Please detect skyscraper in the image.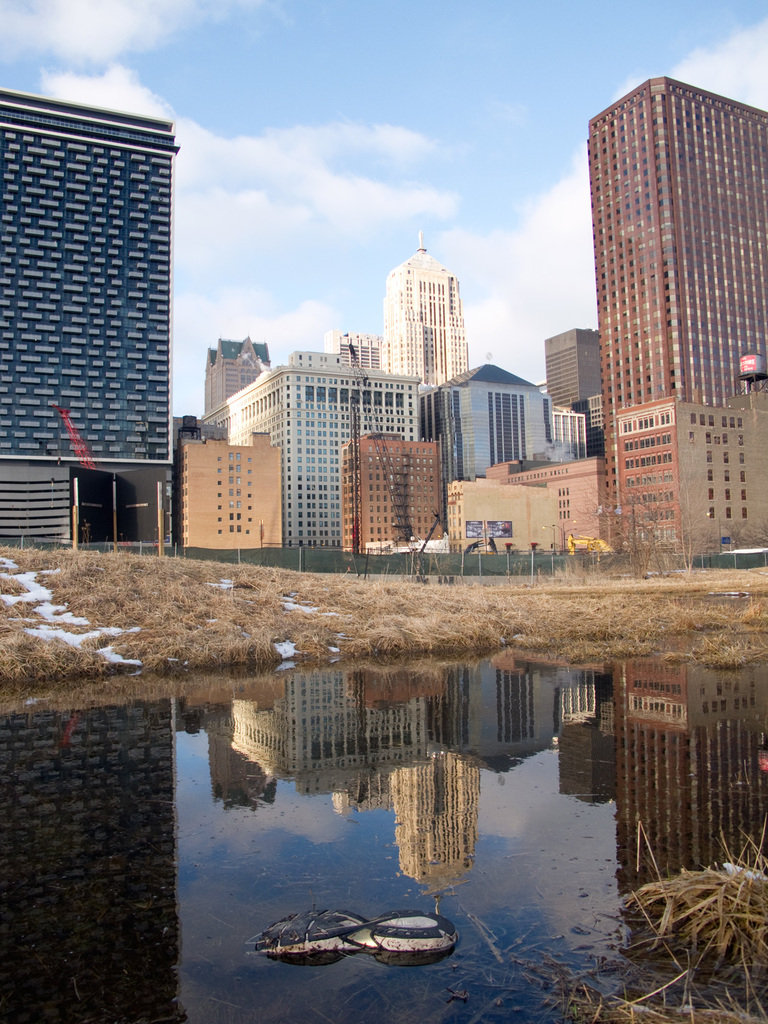
region(379, 241, 470, 384).
